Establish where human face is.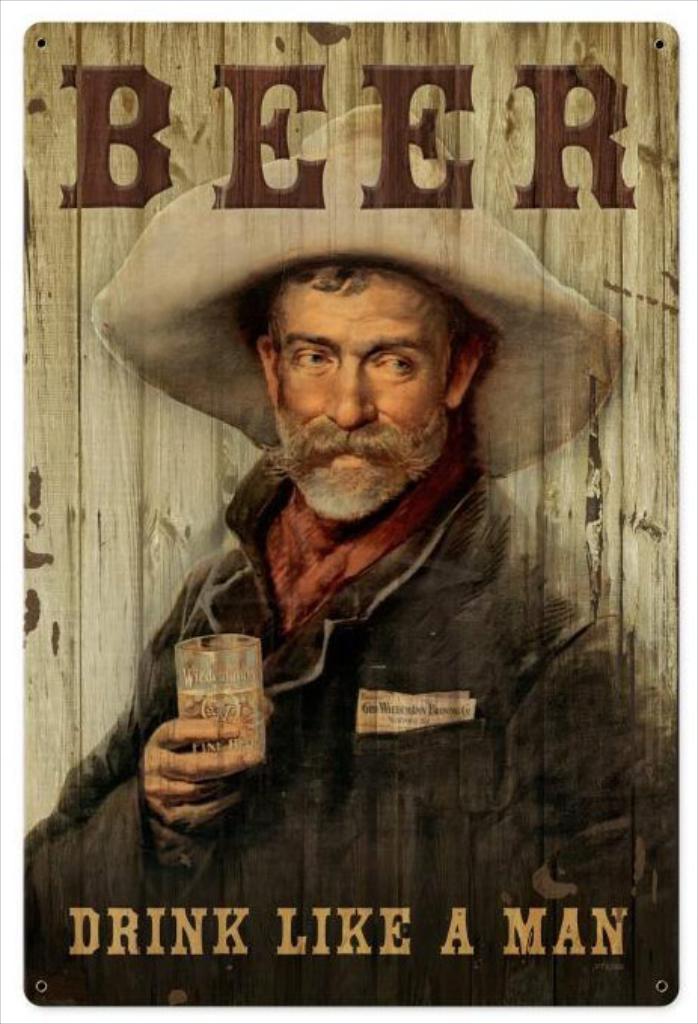
Established at 282 261 454 481.
